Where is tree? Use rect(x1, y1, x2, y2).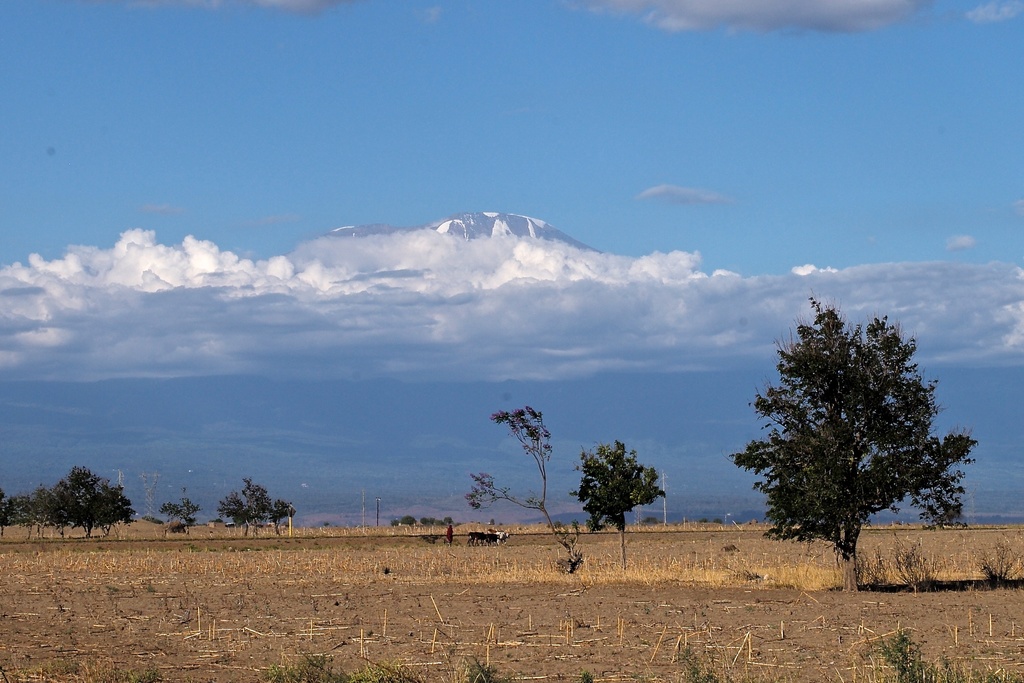
rect(586, 440, 666, 531).
